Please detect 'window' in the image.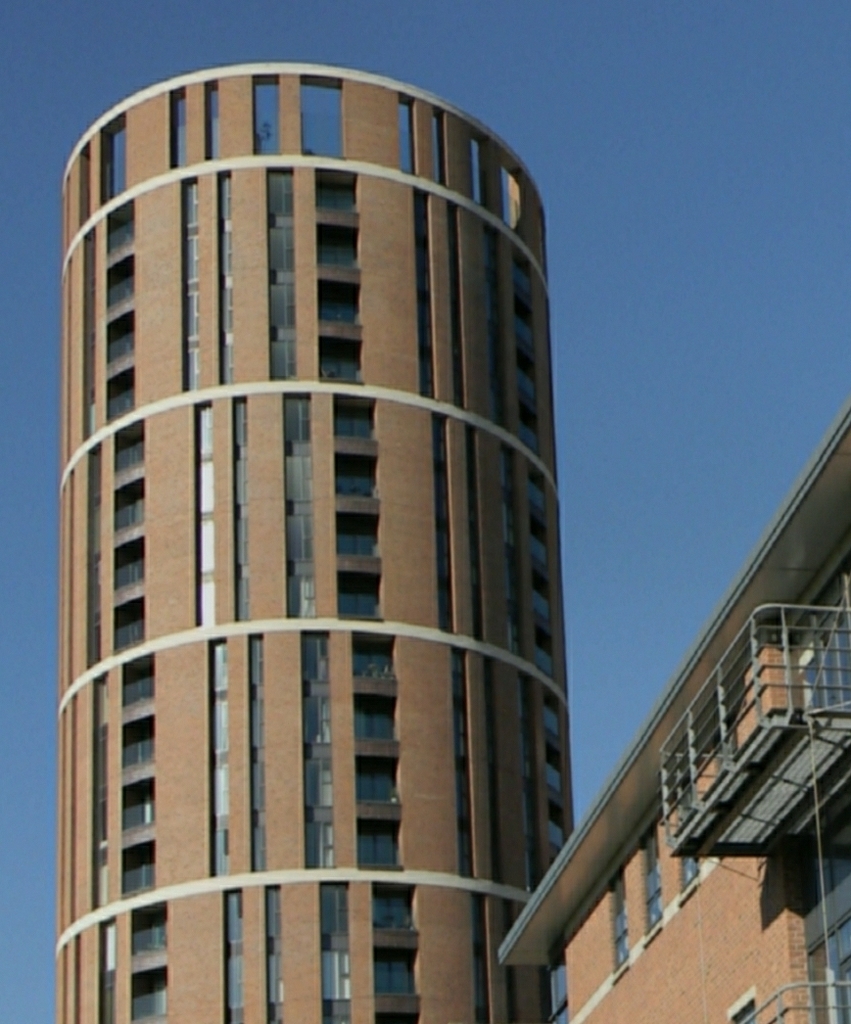
box(282, 455, 315, 505).
